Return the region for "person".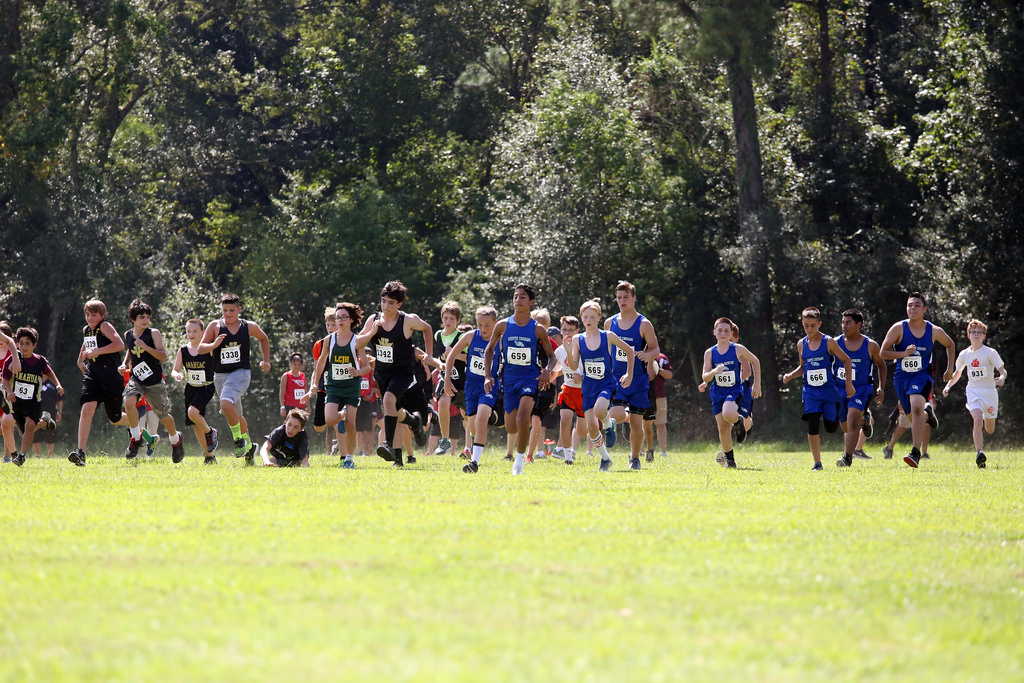
<box>947,317,1009,470</box>.
